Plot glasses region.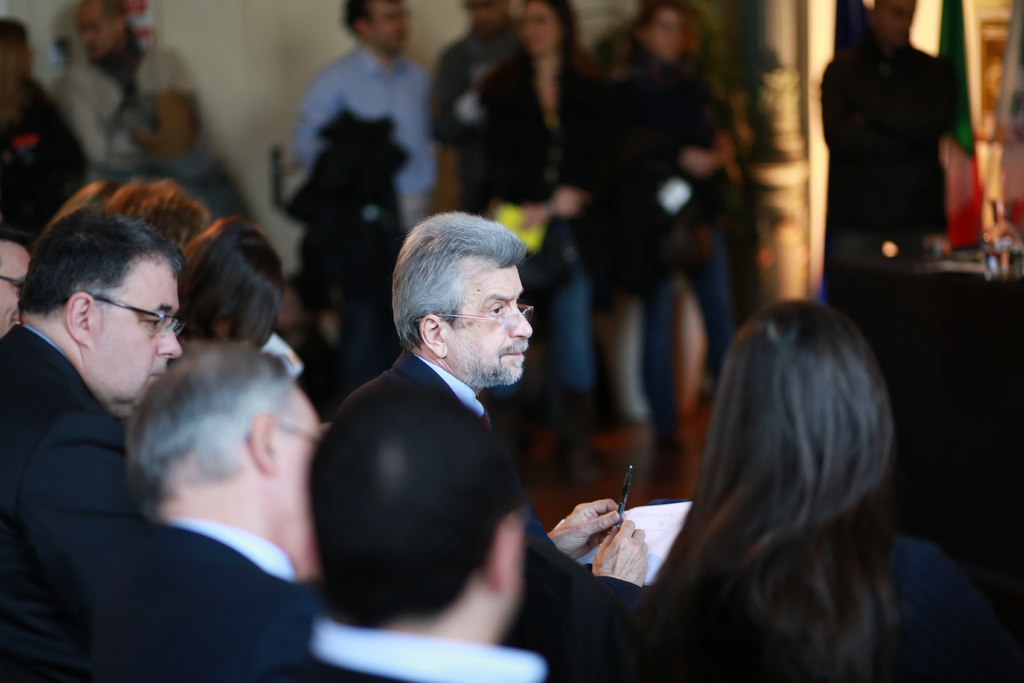
Plotted at <box>413,300,539,331</box>.
